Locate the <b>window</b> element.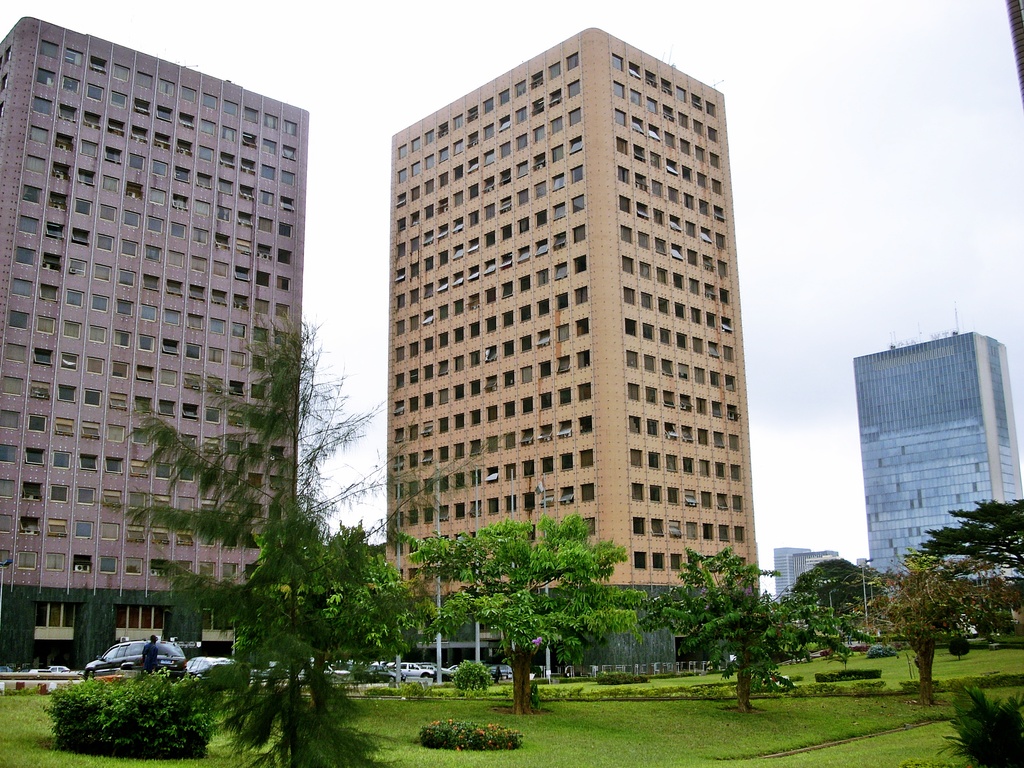
Element bbox: rect(180, 533, 192, 549).
